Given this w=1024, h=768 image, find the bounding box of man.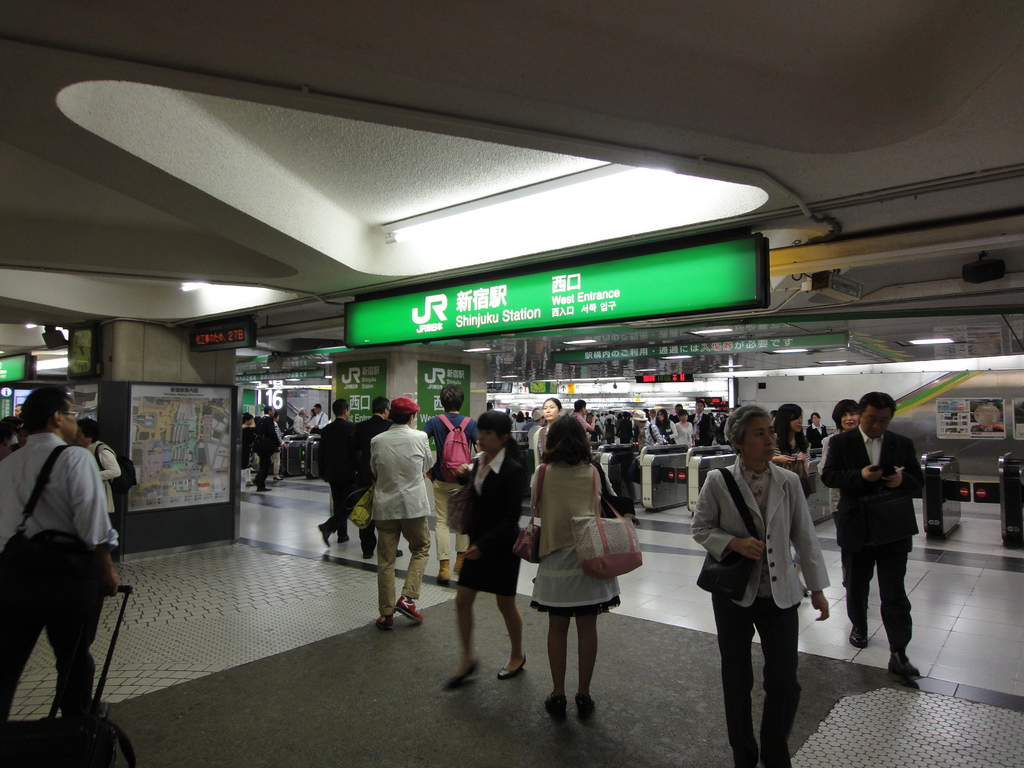
15 377 125 744.
